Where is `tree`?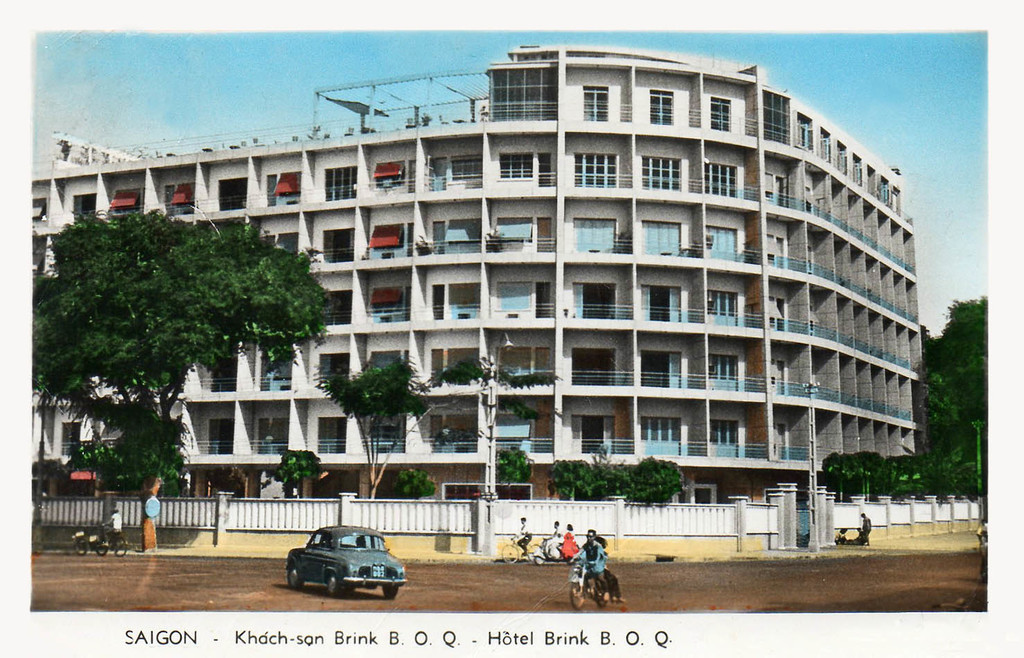
[590, 452, 631, 505].
